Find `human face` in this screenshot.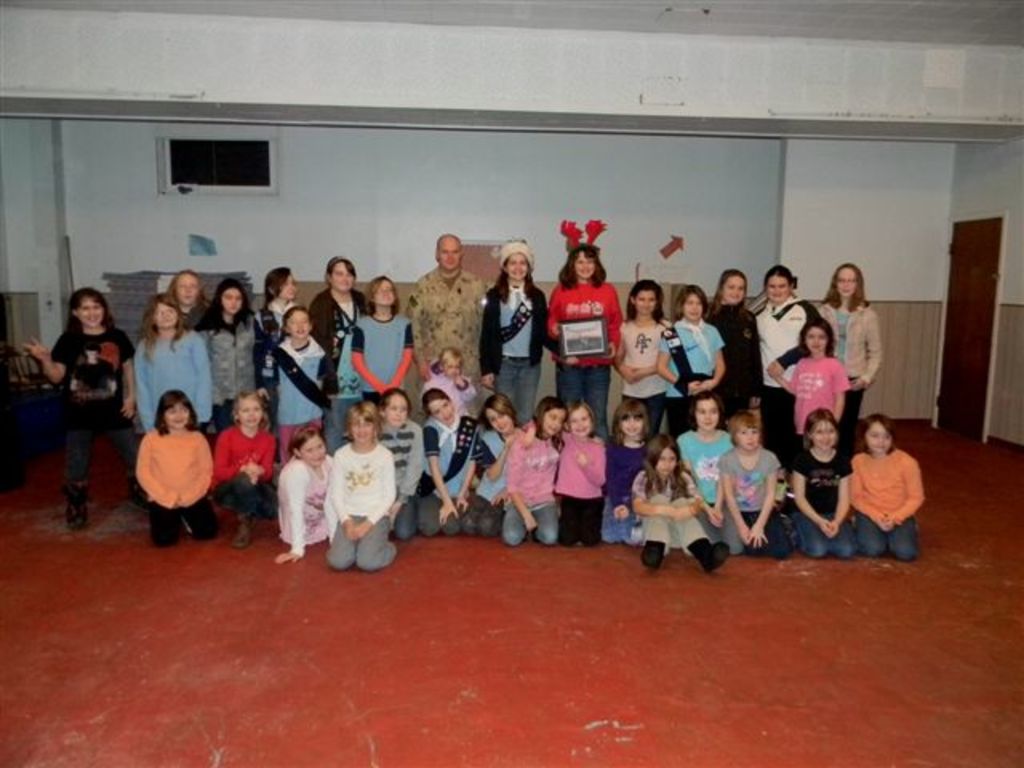
The bounding box for `human face` is bbox=[654, 446, 675, 474].
